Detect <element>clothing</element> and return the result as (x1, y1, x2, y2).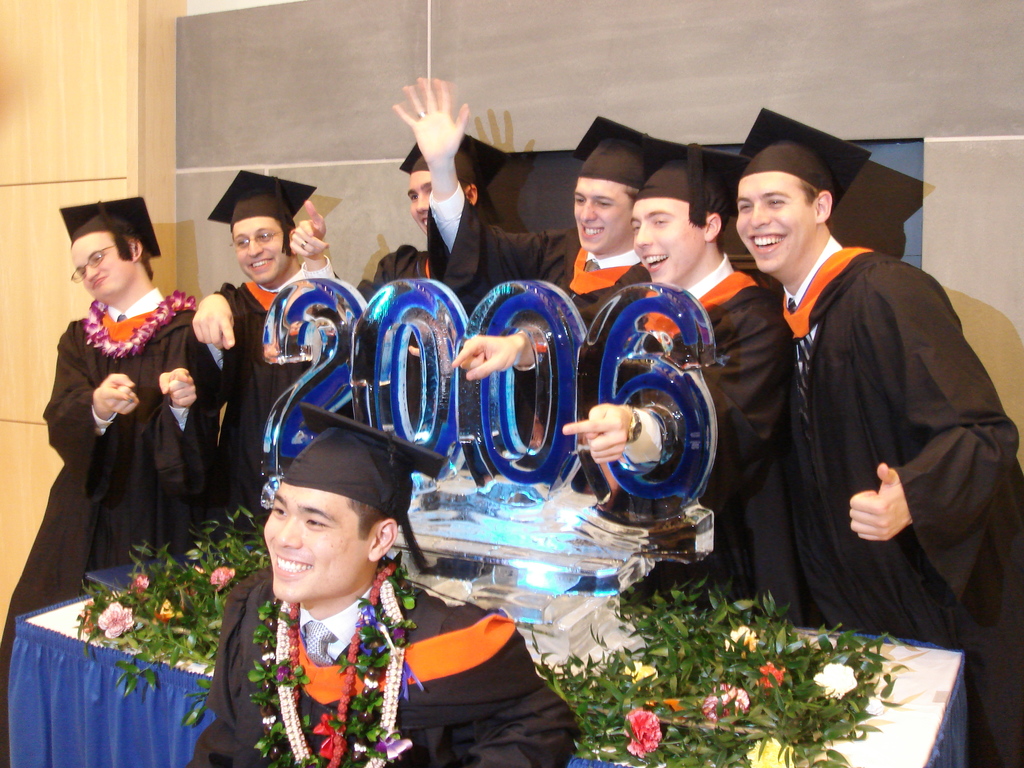
(786, 239, 1023, 766).
